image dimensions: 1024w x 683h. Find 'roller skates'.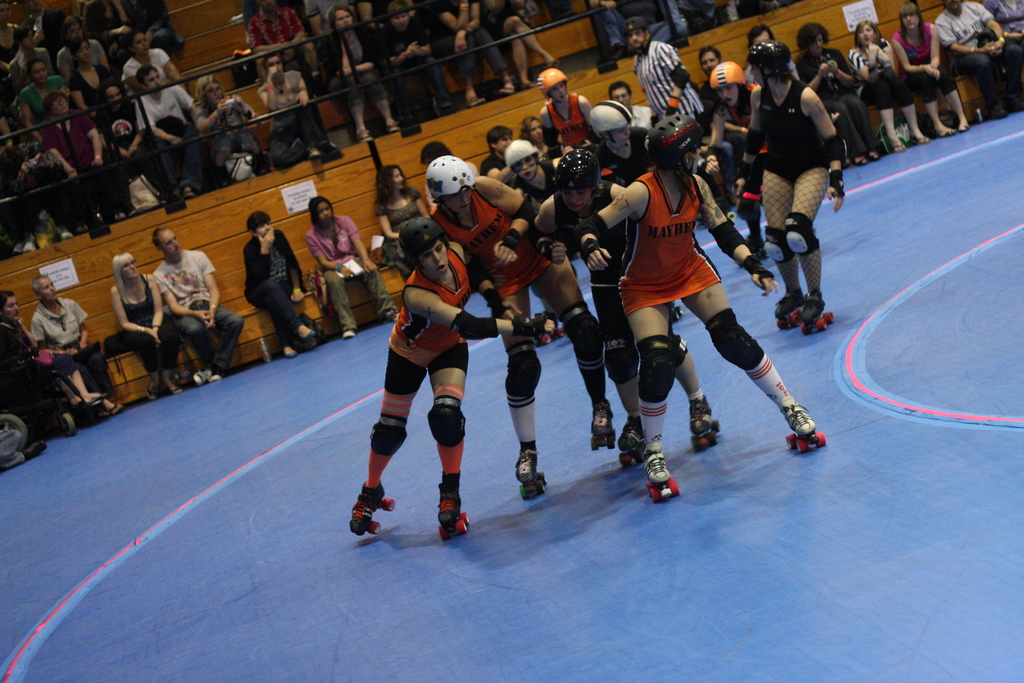
<bbox>797, 289, 834, 334</bbox>.
